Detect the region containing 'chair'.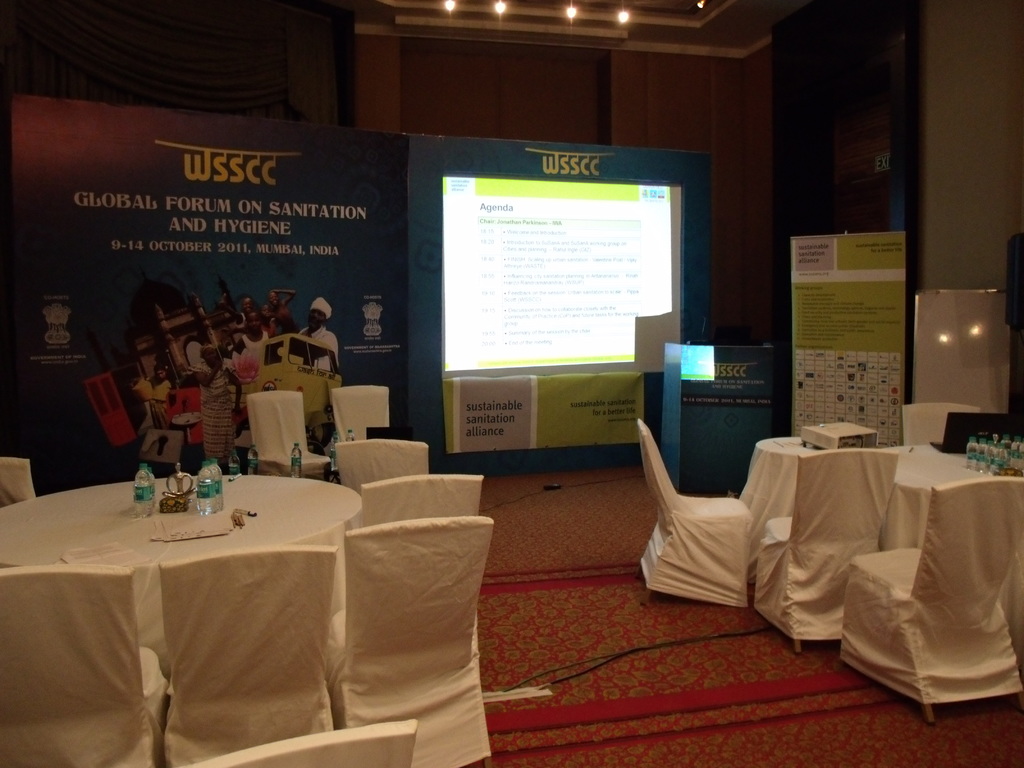
<region>241, 388, 329, 472</region>.
